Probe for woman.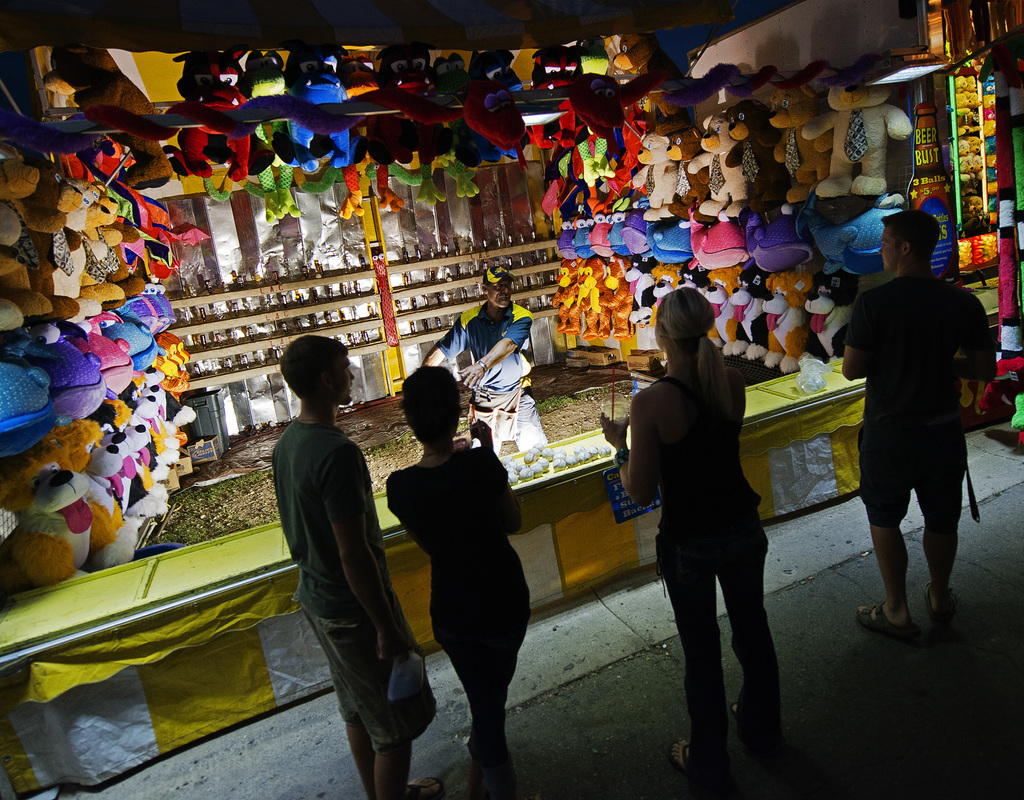
Probe result: <bbox>381, 366, 534, 797</bbox>.
